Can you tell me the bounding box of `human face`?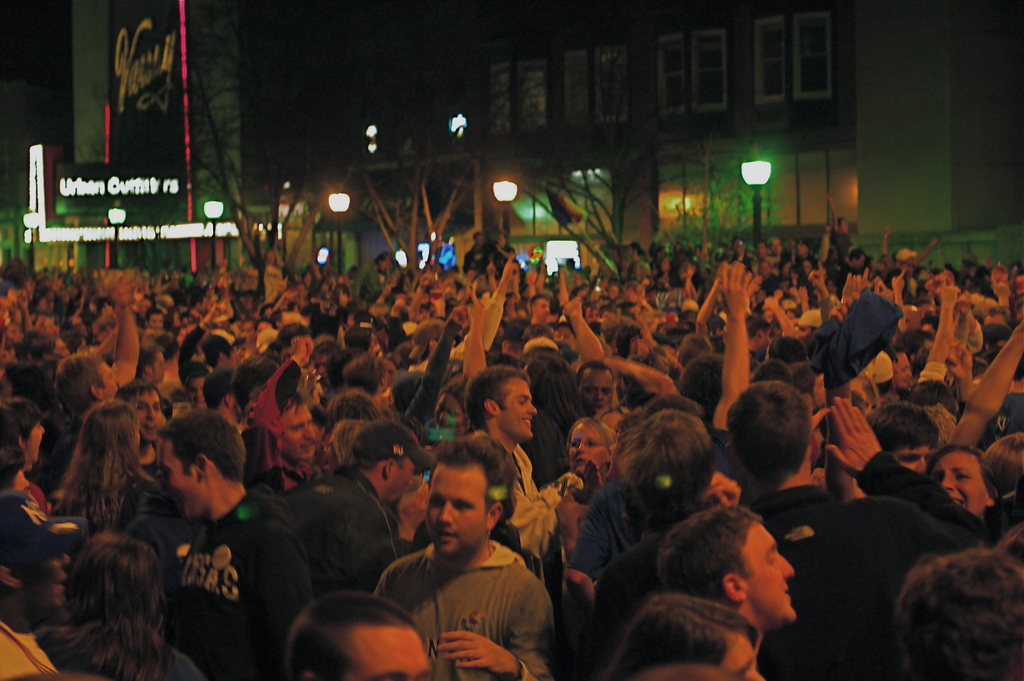
744,515,795,618.
